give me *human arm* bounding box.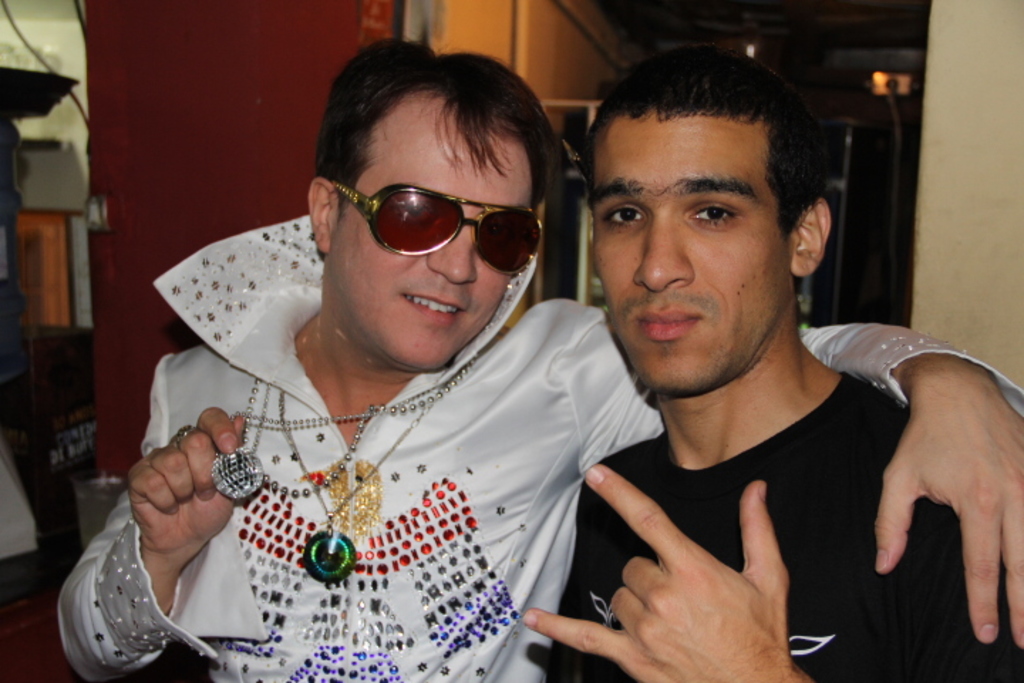
63:337:252:672.
